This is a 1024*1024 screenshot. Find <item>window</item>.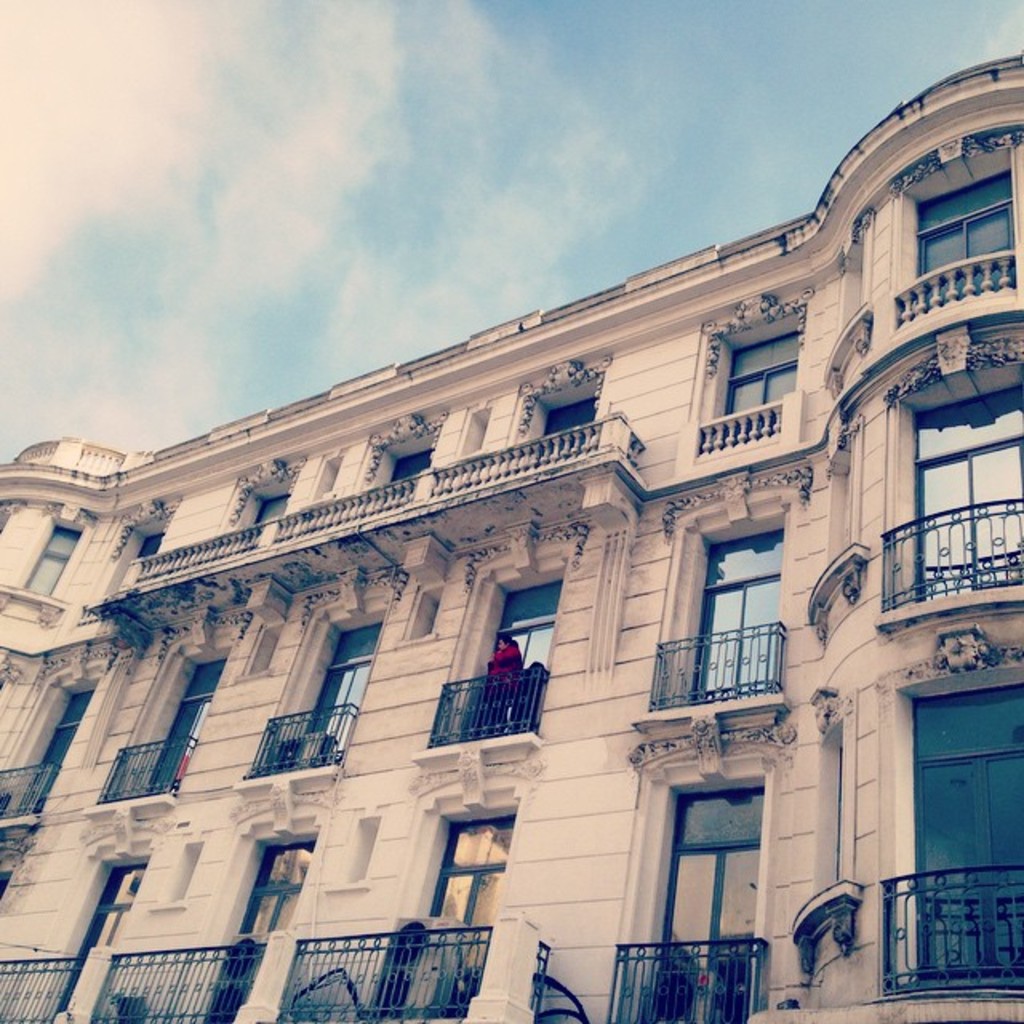
Bounding box: <box>242,843,315,942</box>.
